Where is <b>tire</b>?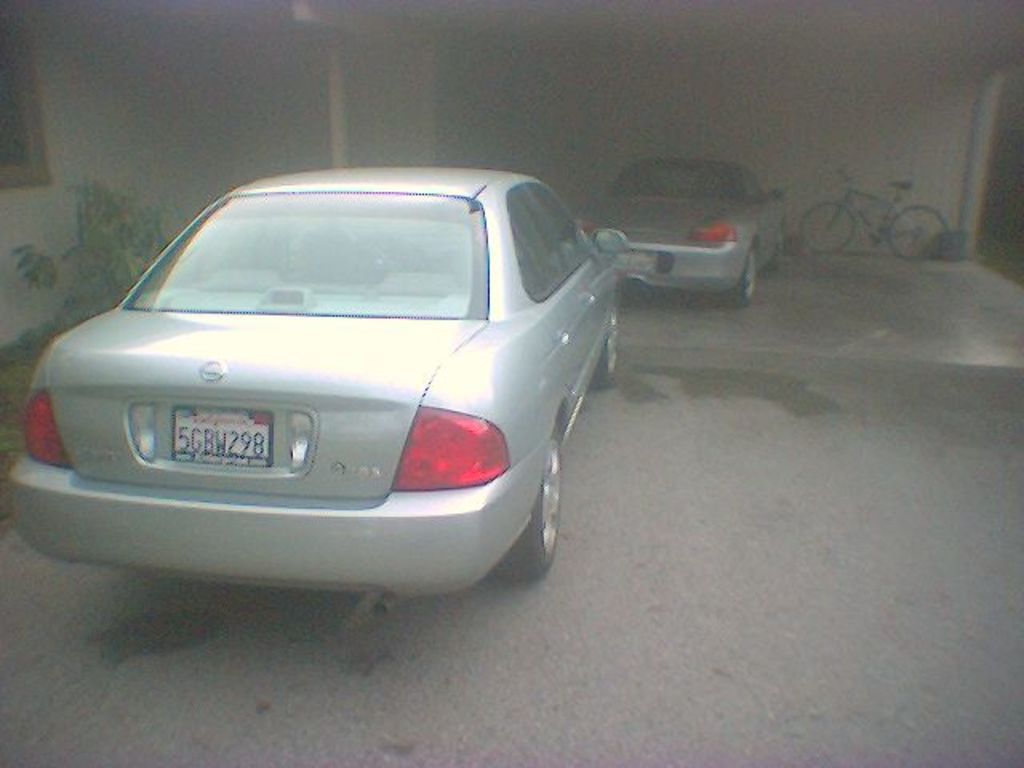
bbox(771, 222, 787, 269).
